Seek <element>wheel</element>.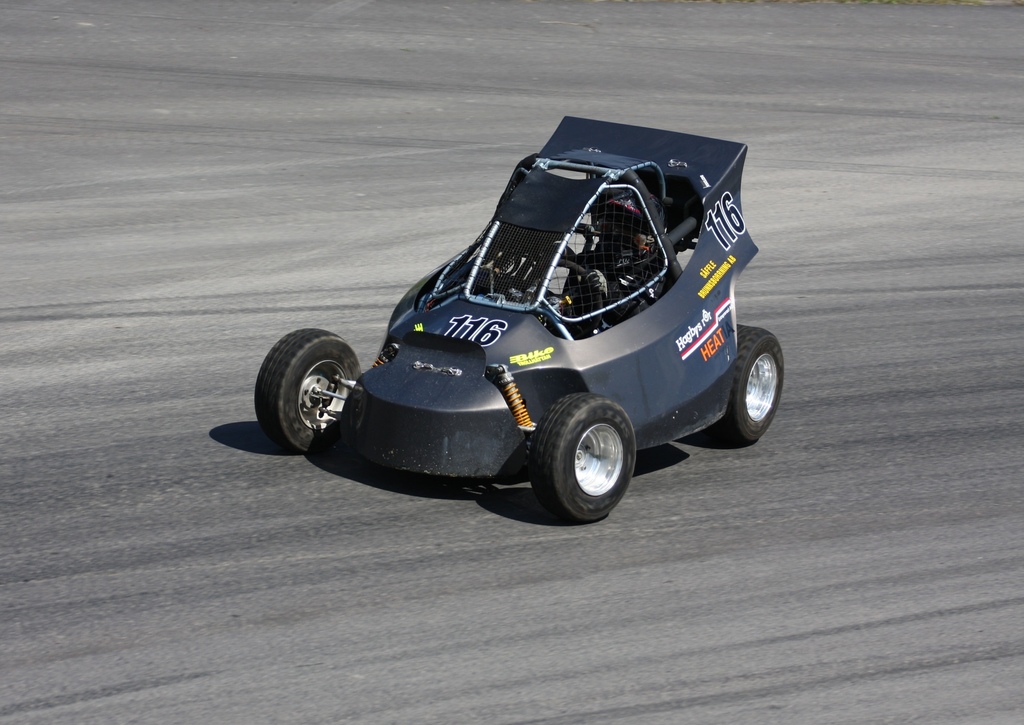
x1=527 y1=388 x2=637 y2=529.
